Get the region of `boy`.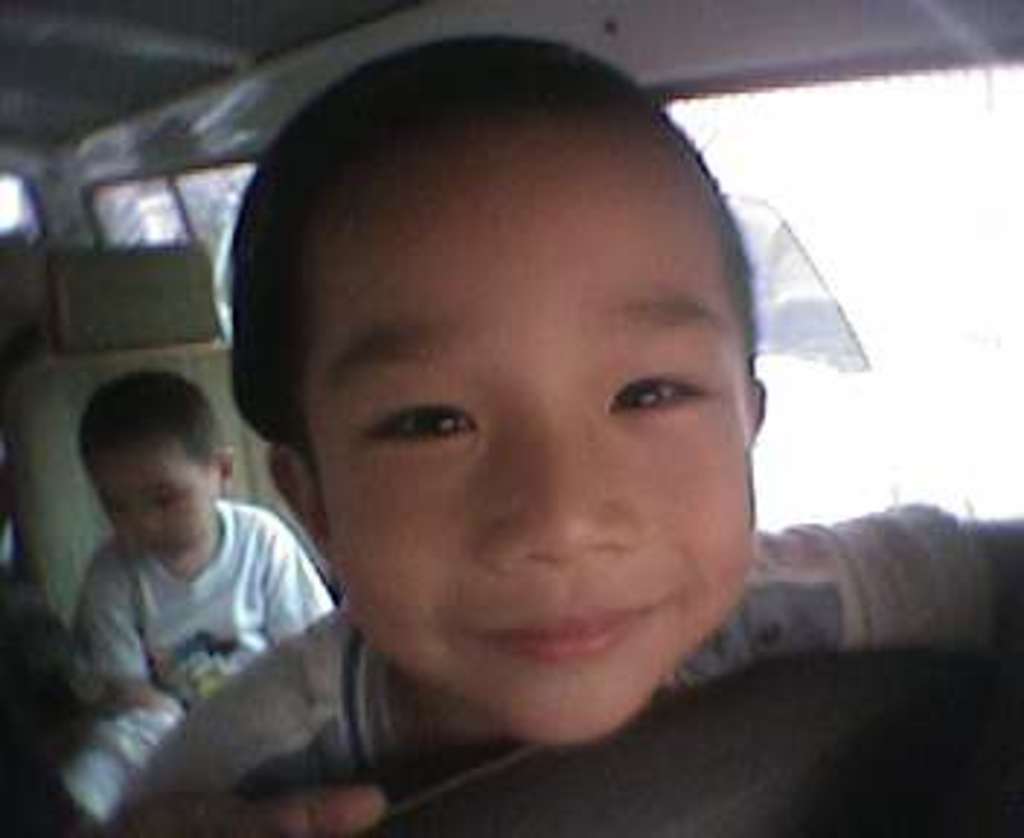
79:364:323:716.
